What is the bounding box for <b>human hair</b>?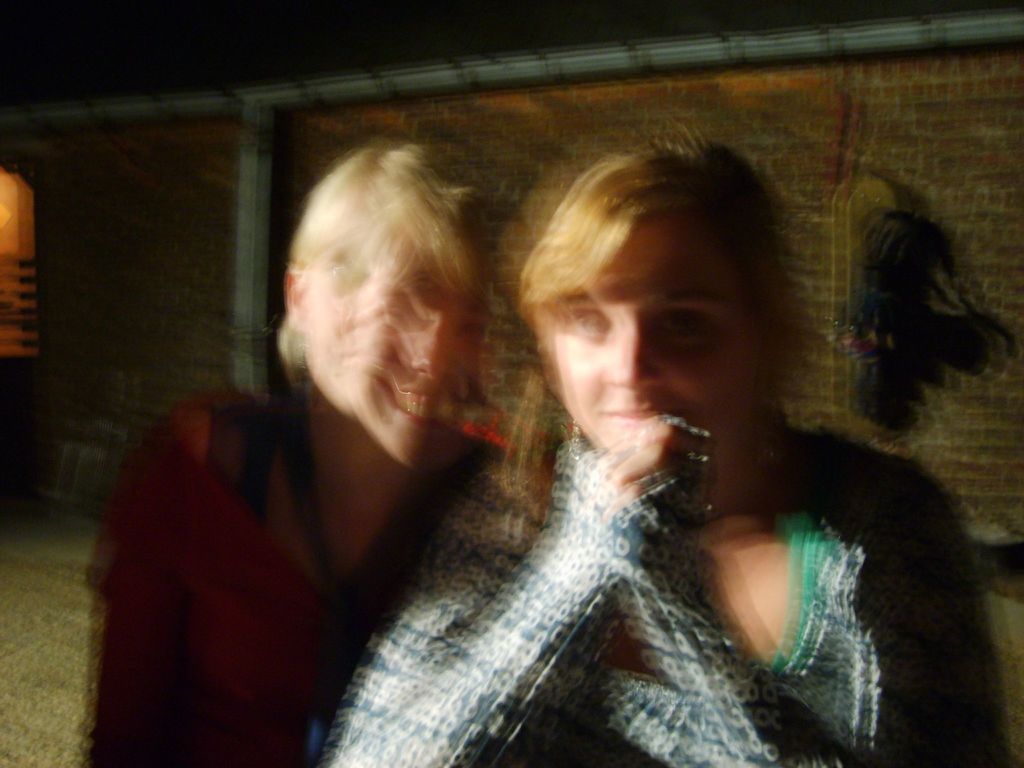
bbox=[276, 138, 495, 461].
